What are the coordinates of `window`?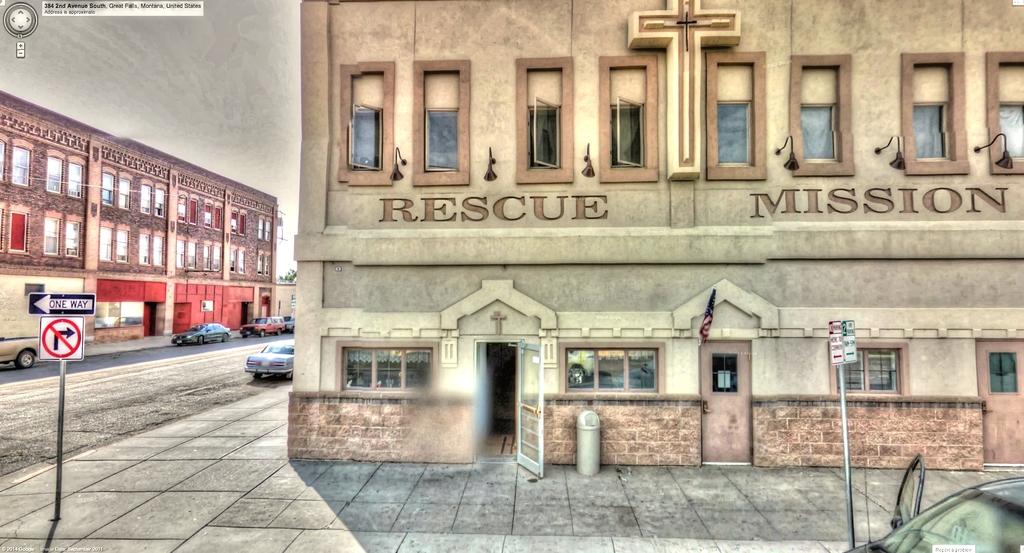
[100,223,113,265].
